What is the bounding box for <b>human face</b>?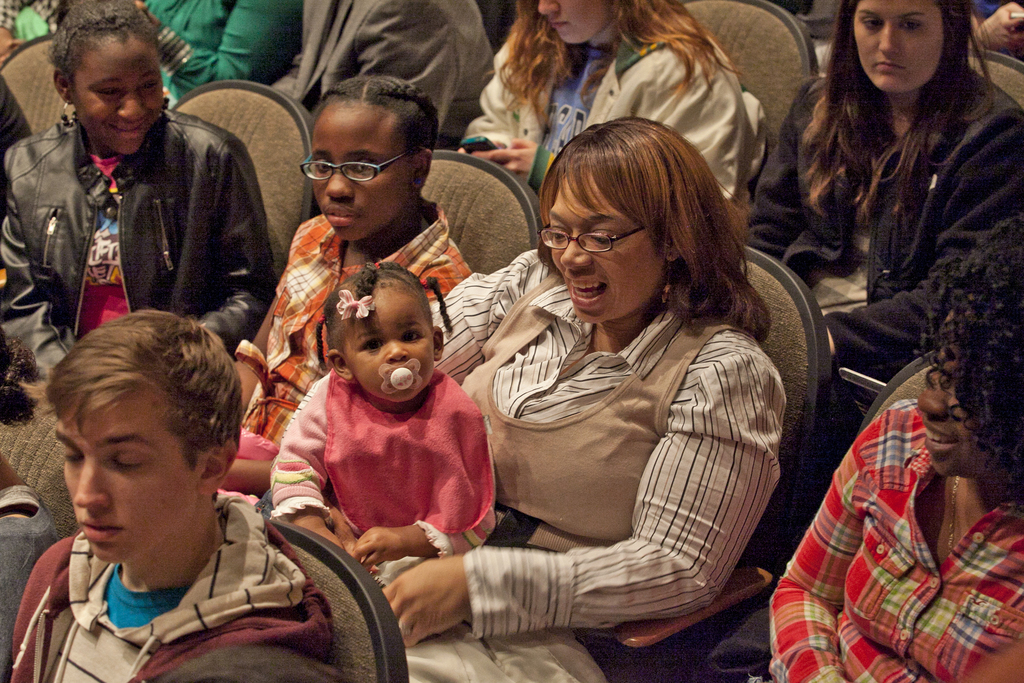
548:171:662:320.
